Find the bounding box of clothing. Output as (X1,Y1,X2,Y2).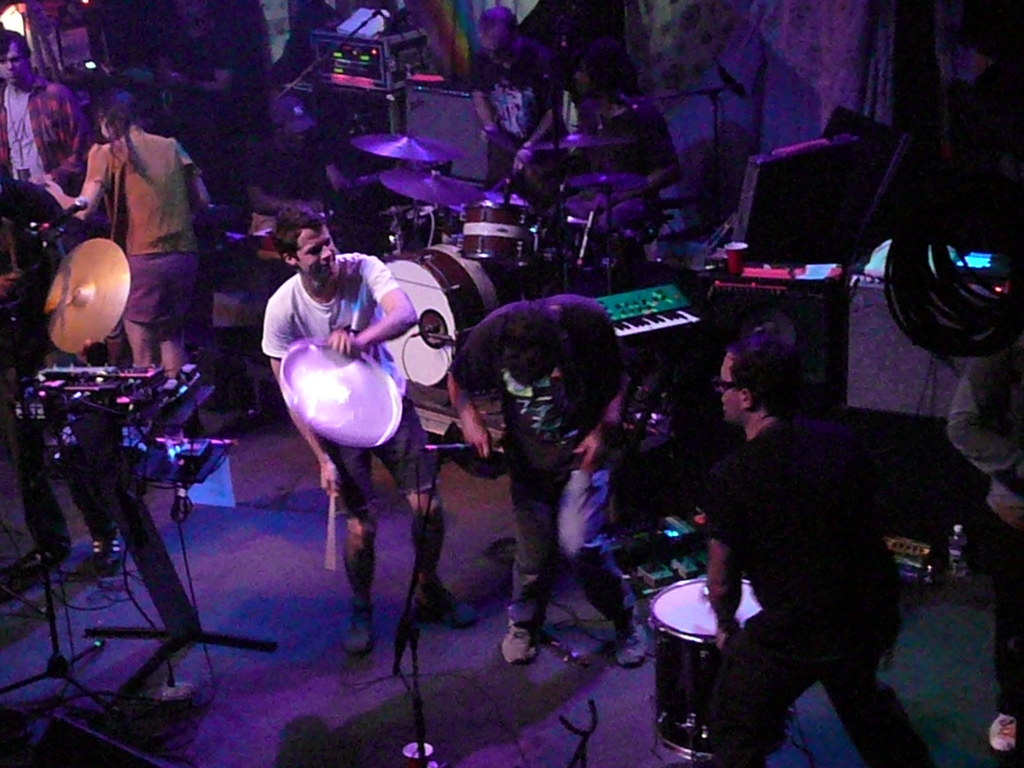
(262,252,443,518).
